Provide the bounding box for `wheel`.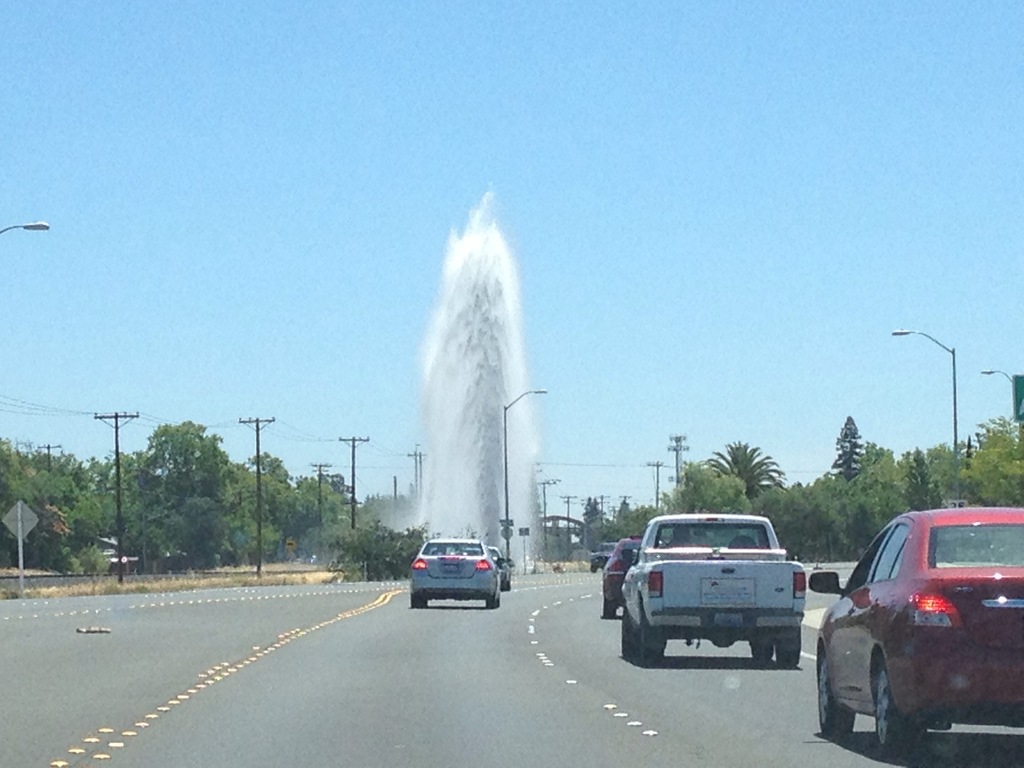
(x1=746, y1=636, x2=772, y2=664).
